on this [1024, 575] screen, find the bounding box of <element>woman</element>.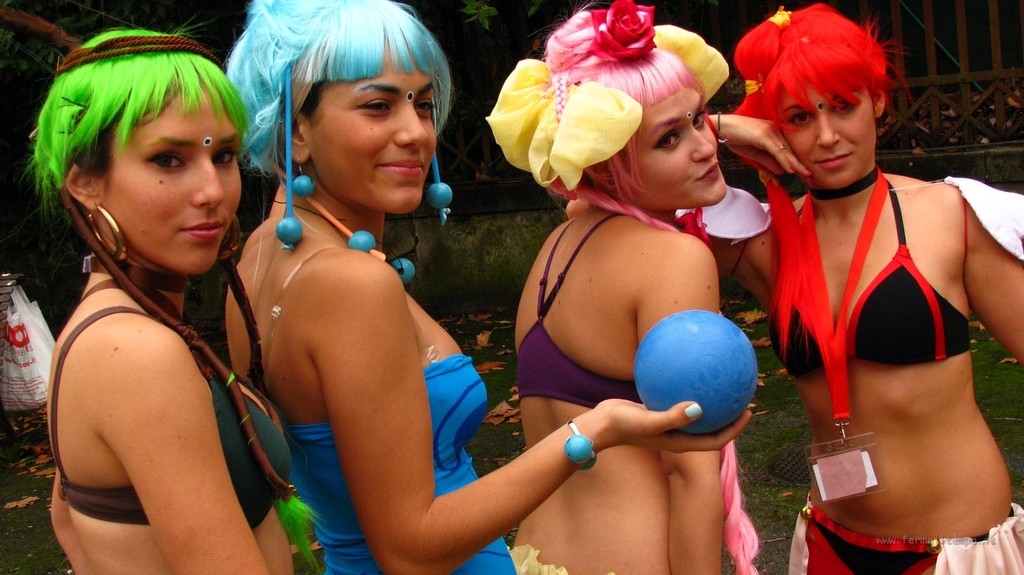
Bounding box: rect(3, 8, 325, 574).
